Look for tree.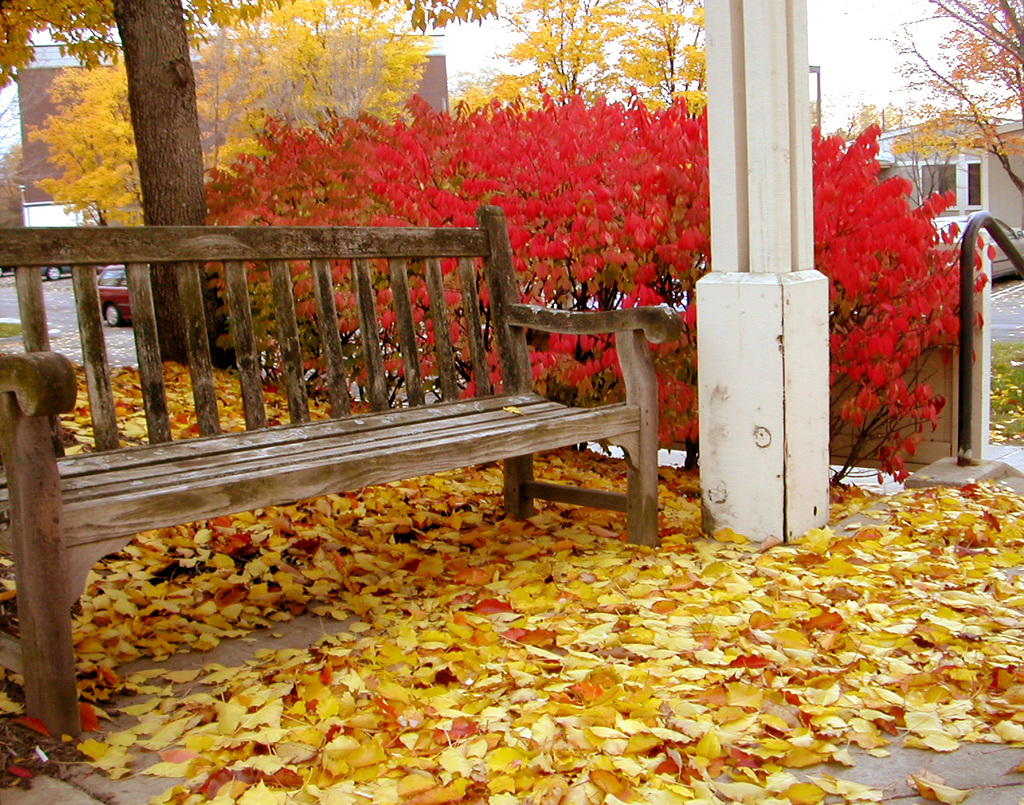
Found: 854, 0, 1023, 205.
